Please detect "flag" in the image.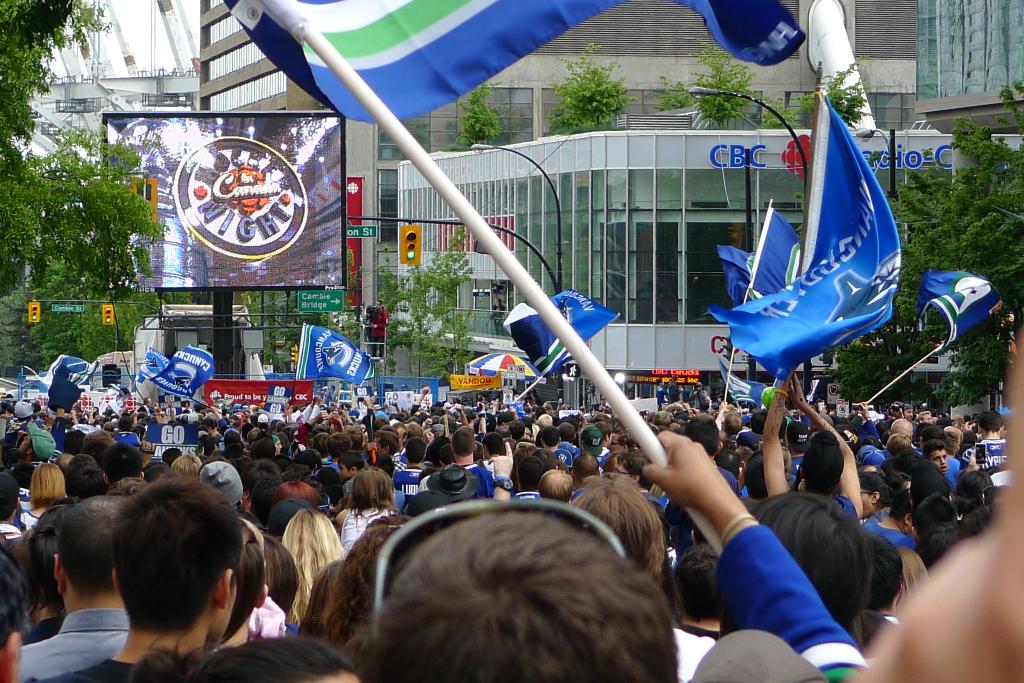
913 268 1007 347.
